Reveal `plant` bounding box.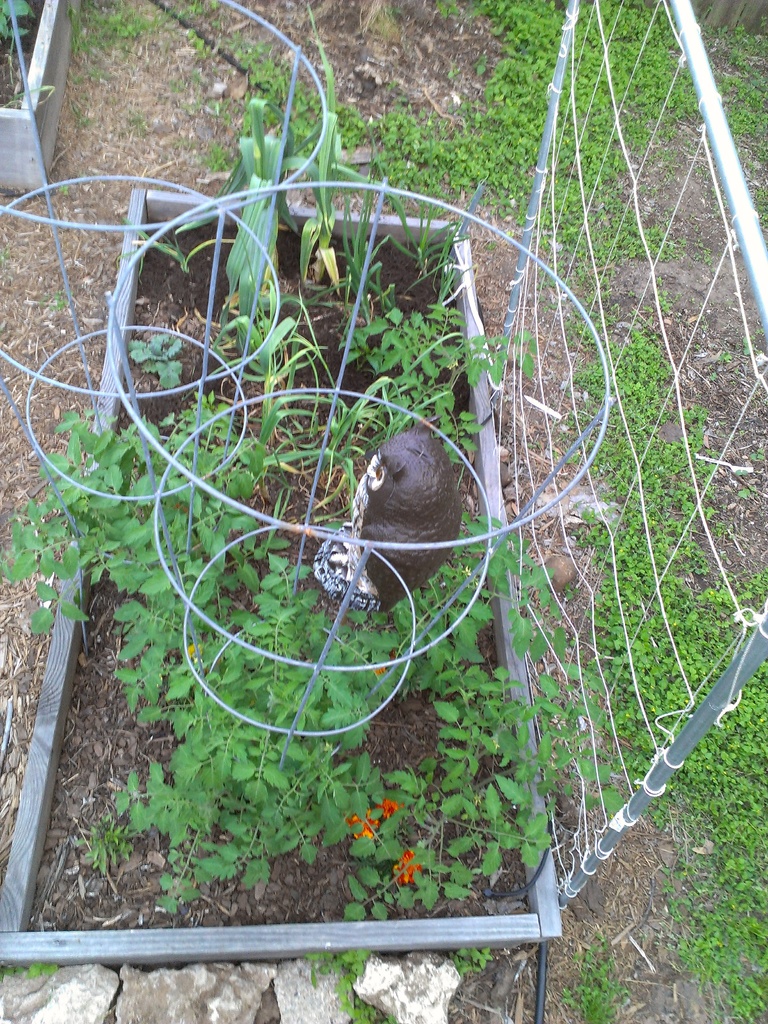
Revealed: {"x1": 306, "y1": 949, "x2": 397, "y2": 1023}.
